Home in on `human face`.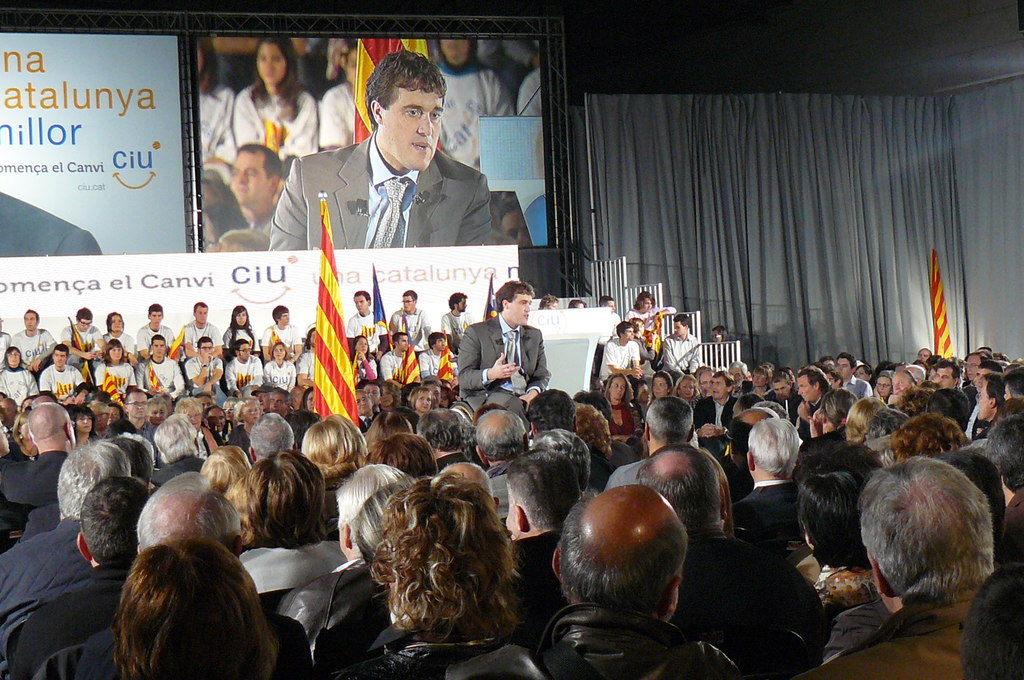
Homed in at (left=197, top=393, right=212, bottom=412).
